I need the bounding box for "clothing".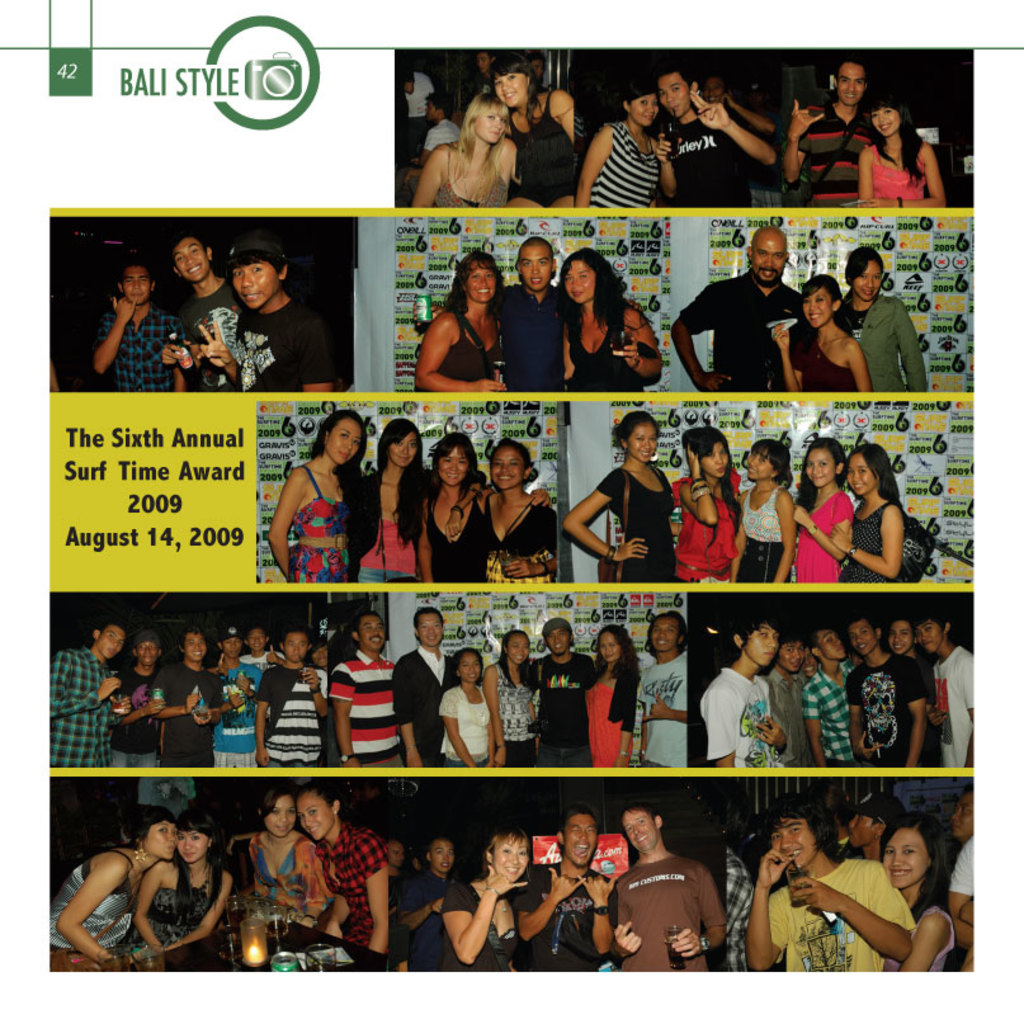
Here it is: (x1=584, y1=664, x2=640, y2=768).
